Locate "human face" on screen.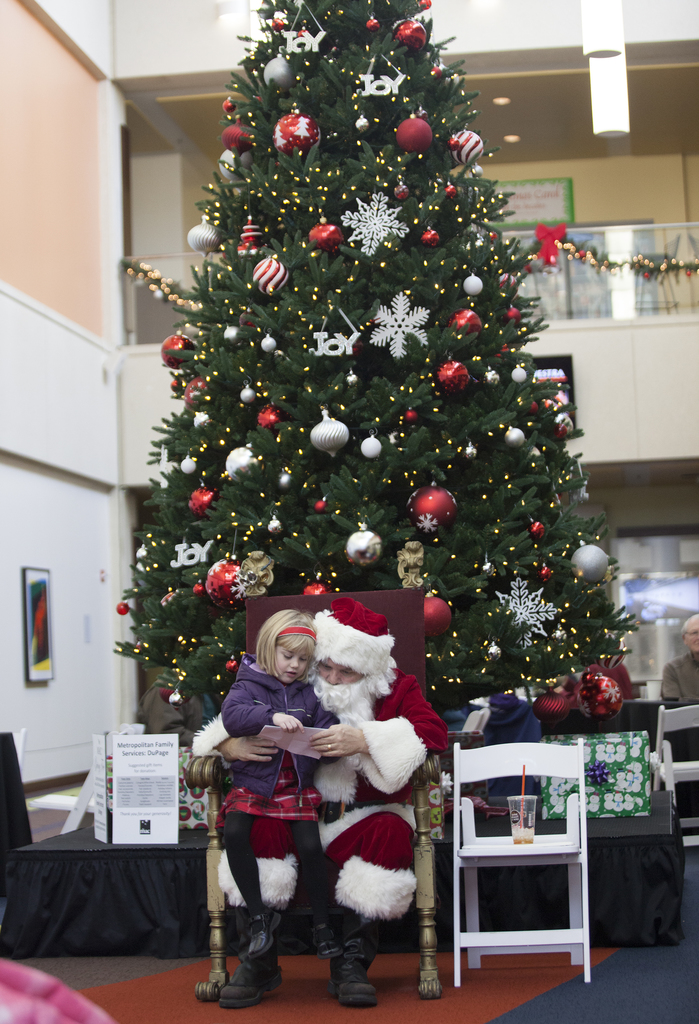
On screen at region(317, 662, 363, 686).
